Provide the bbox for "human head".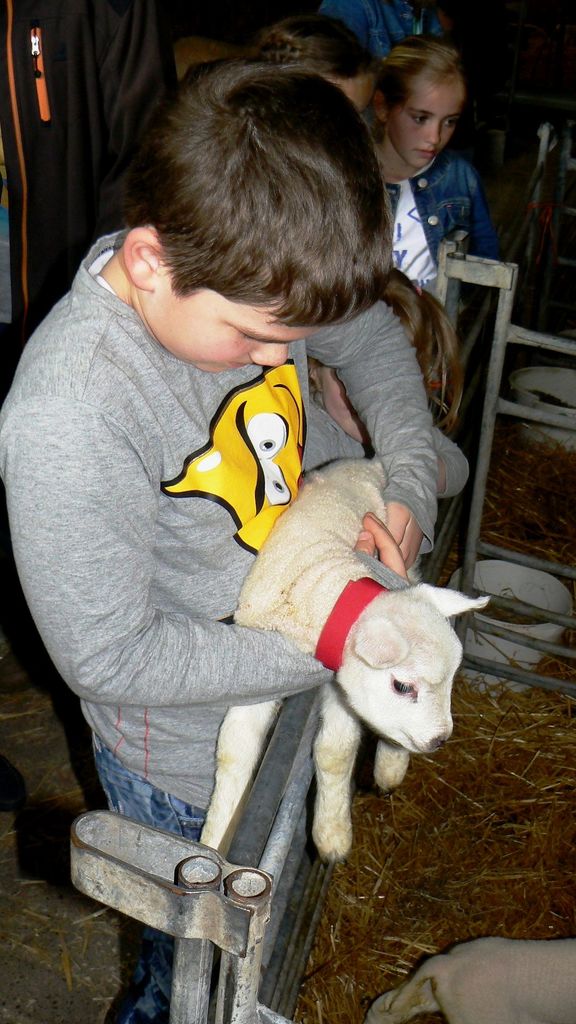
309 268 435 447.
